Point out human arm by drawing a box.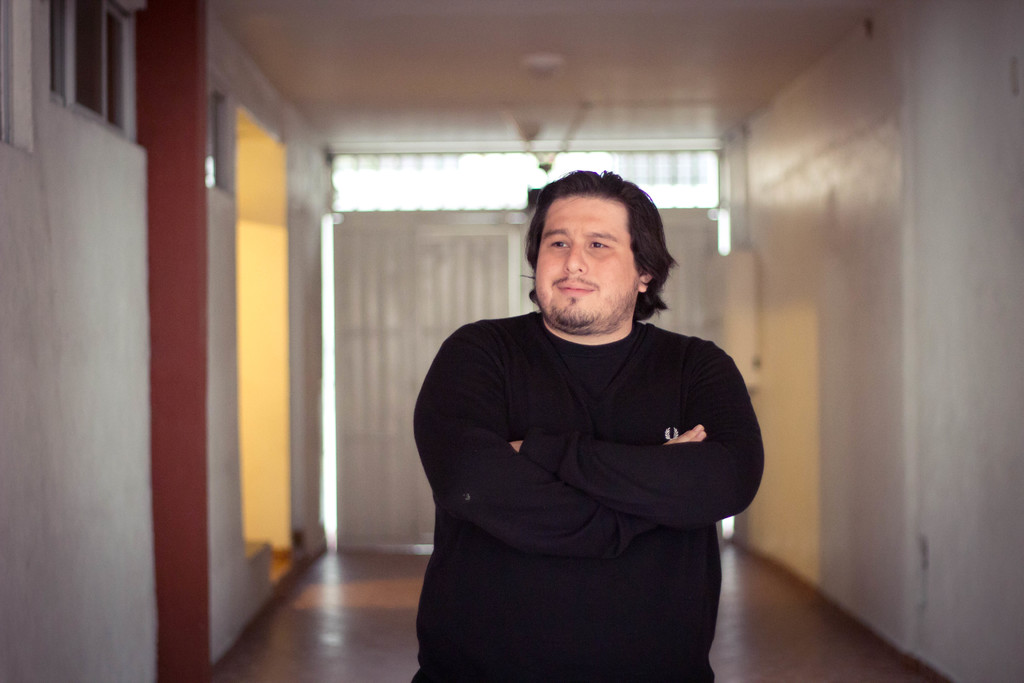
<box>643,345,756,554</box>.
